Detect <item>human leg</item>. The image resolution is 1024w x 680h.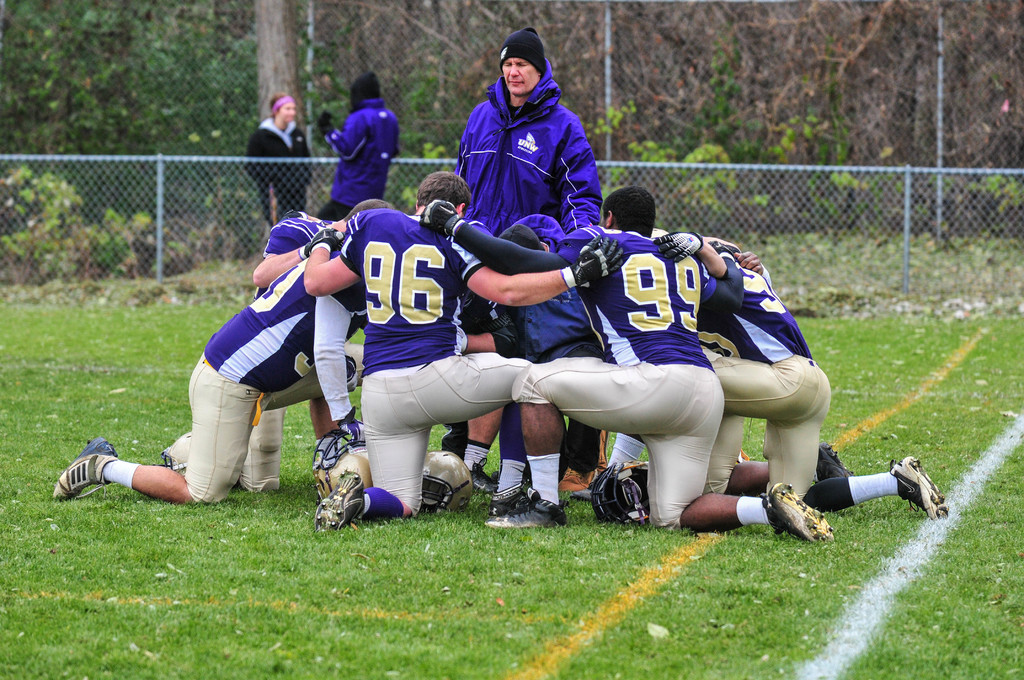
region(309, 363, 435, 534).
